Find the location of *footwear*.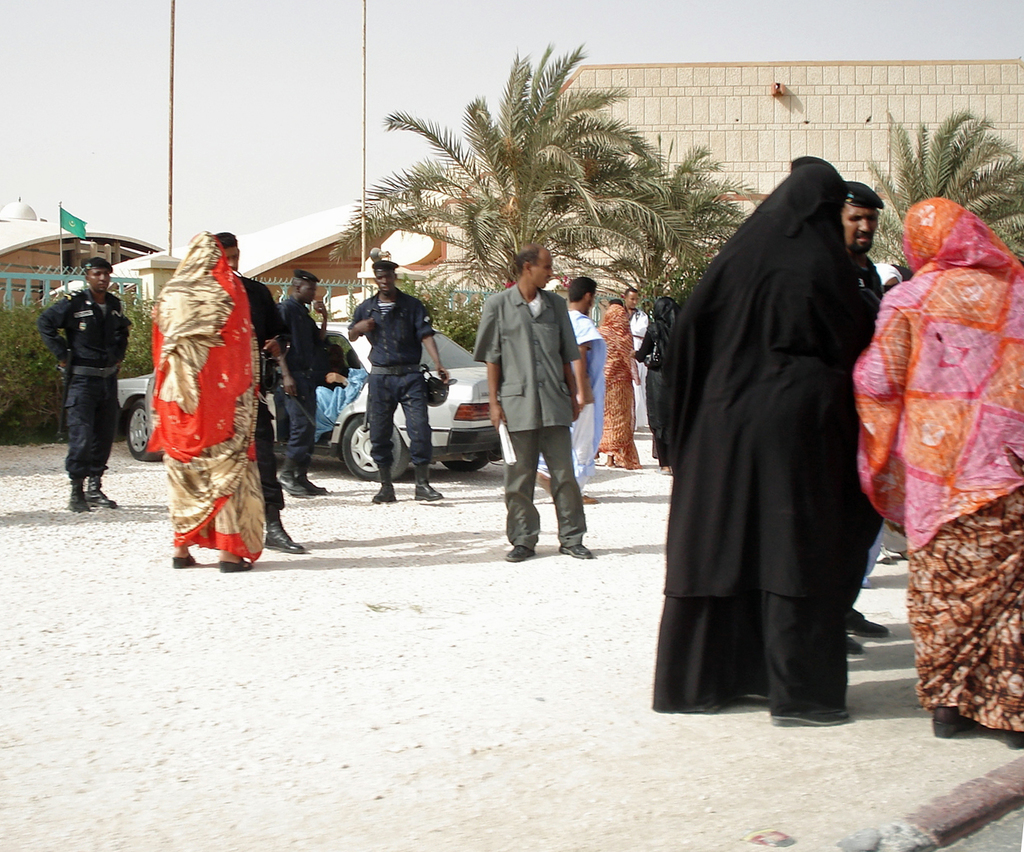
Location: <bbox>265, 520, 309, 554</bbox>.
